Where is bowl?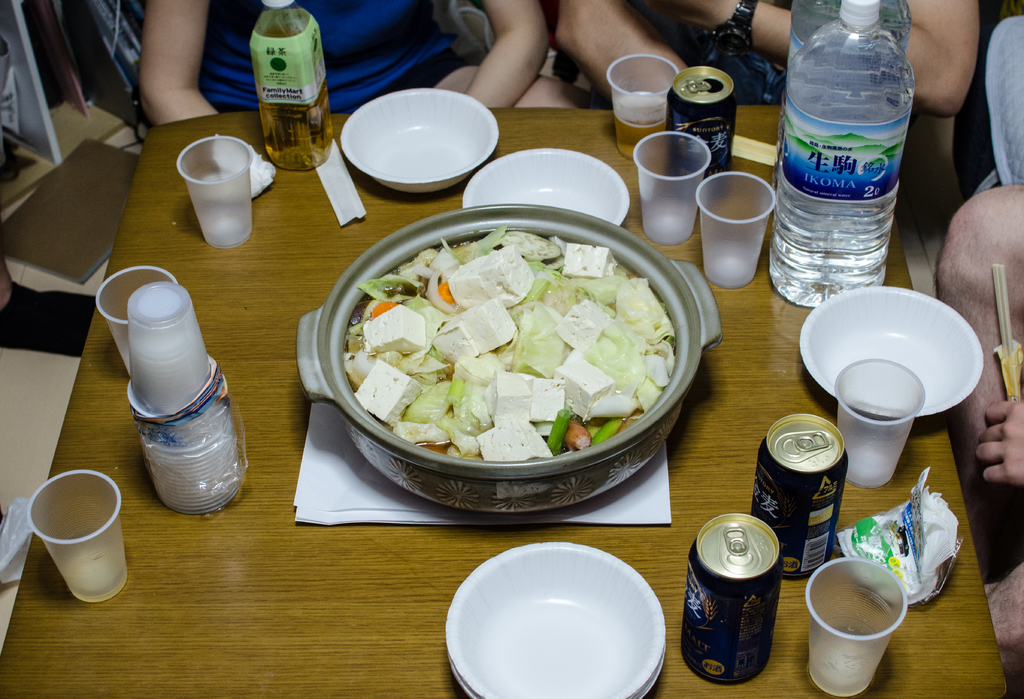
450:541:664:698.
